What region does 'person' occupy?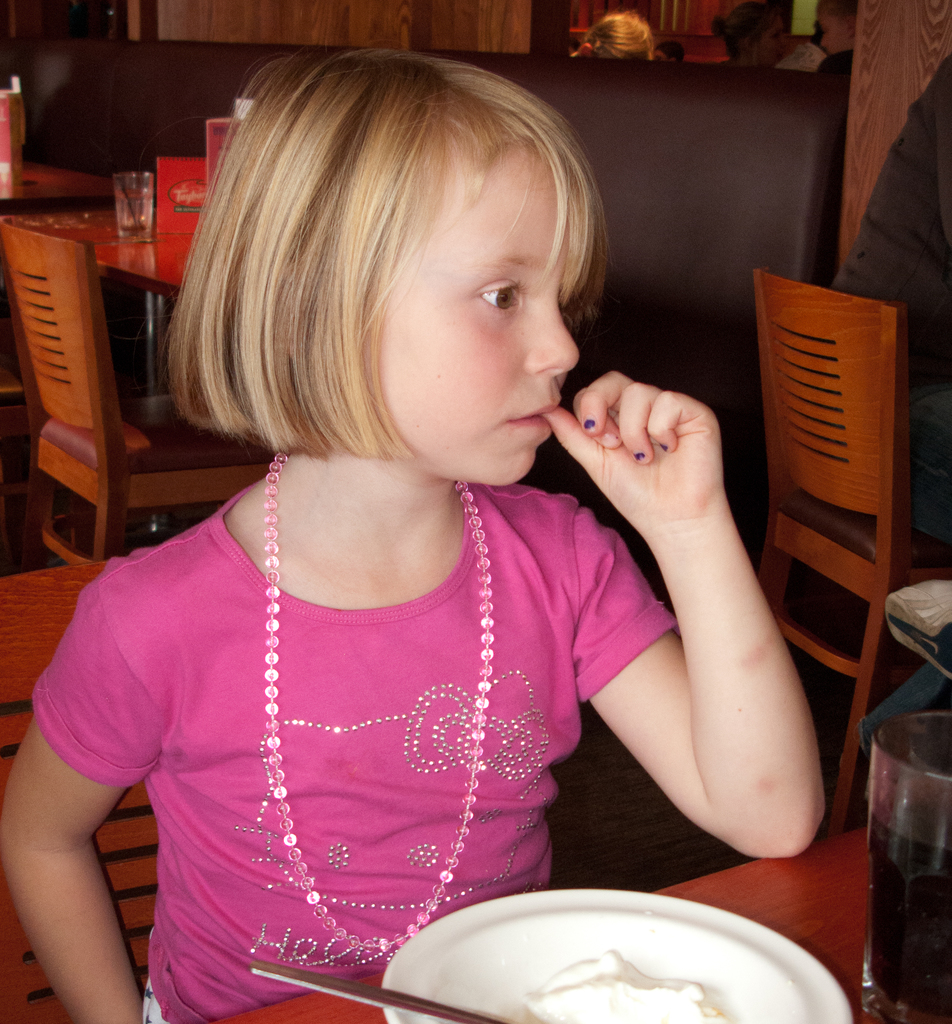
select_region(563, 11, 656, 63).
